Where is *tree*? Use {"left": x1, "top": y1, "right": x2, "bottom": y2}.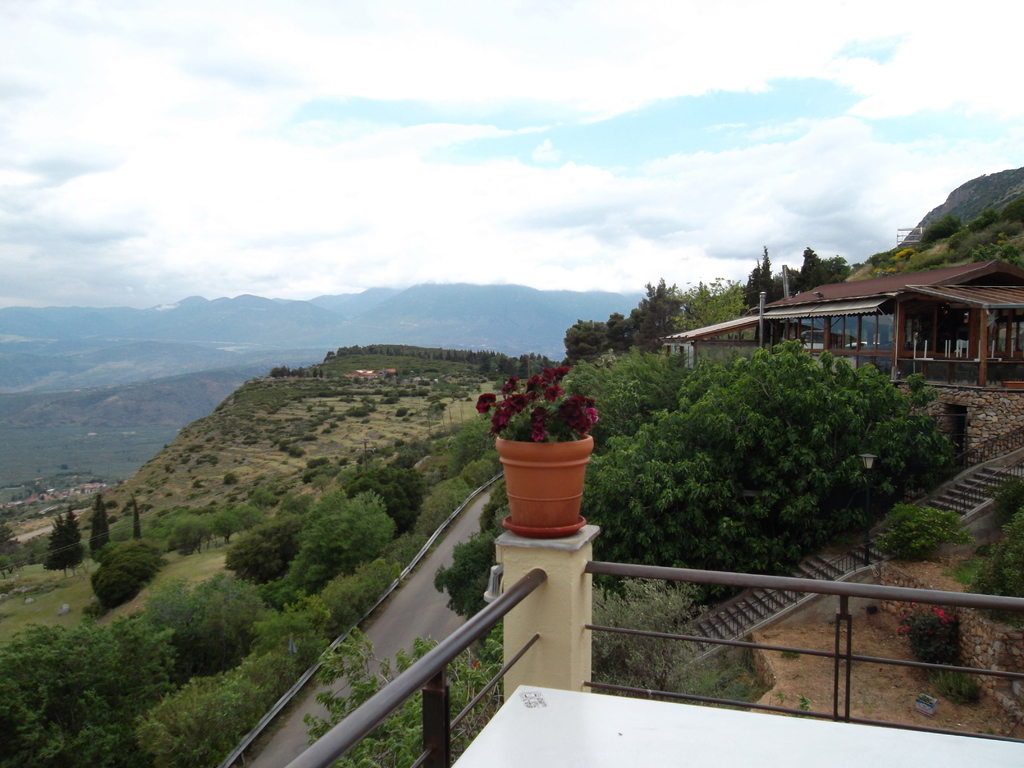
{"left": 80, "top": 490, "right": 116, "bottom": 552}.
